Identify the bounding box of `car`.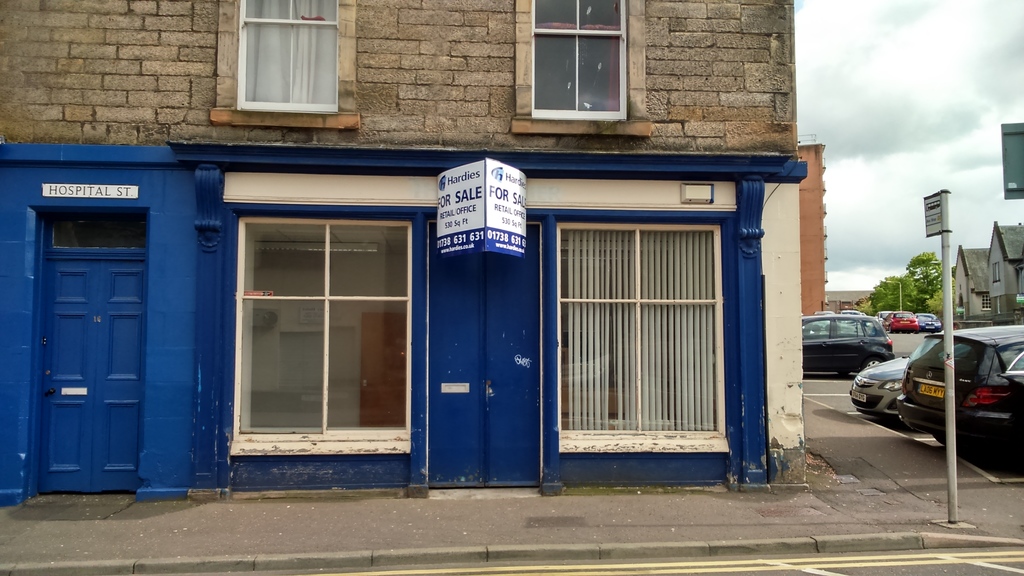
802,317,893,376.
